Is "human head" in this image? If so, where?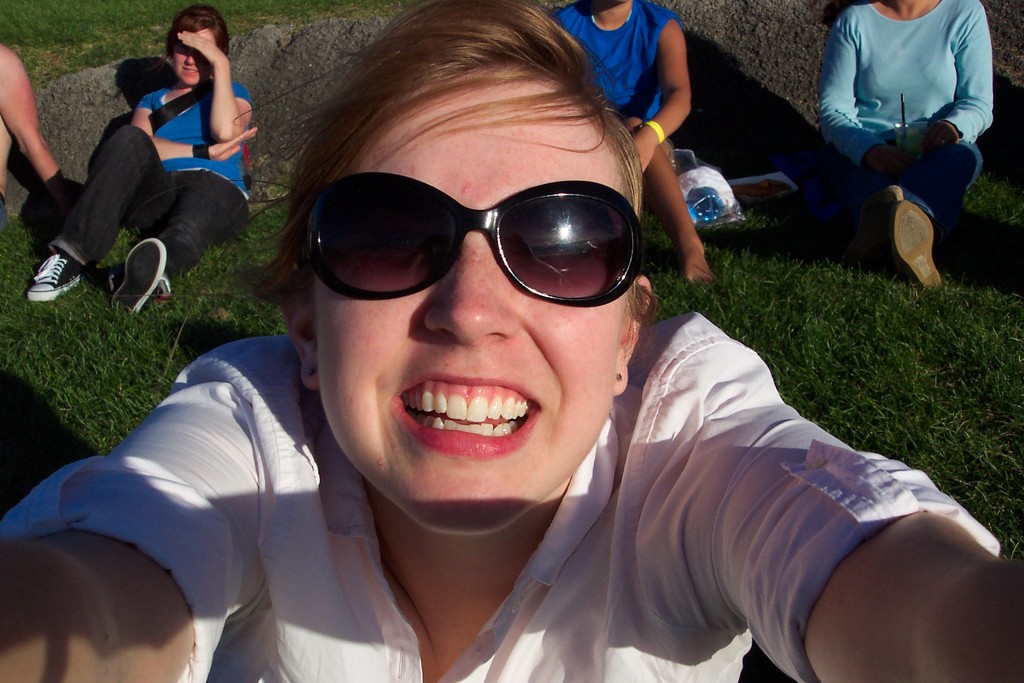
Yes, at region(163, 3, 228, 86).
